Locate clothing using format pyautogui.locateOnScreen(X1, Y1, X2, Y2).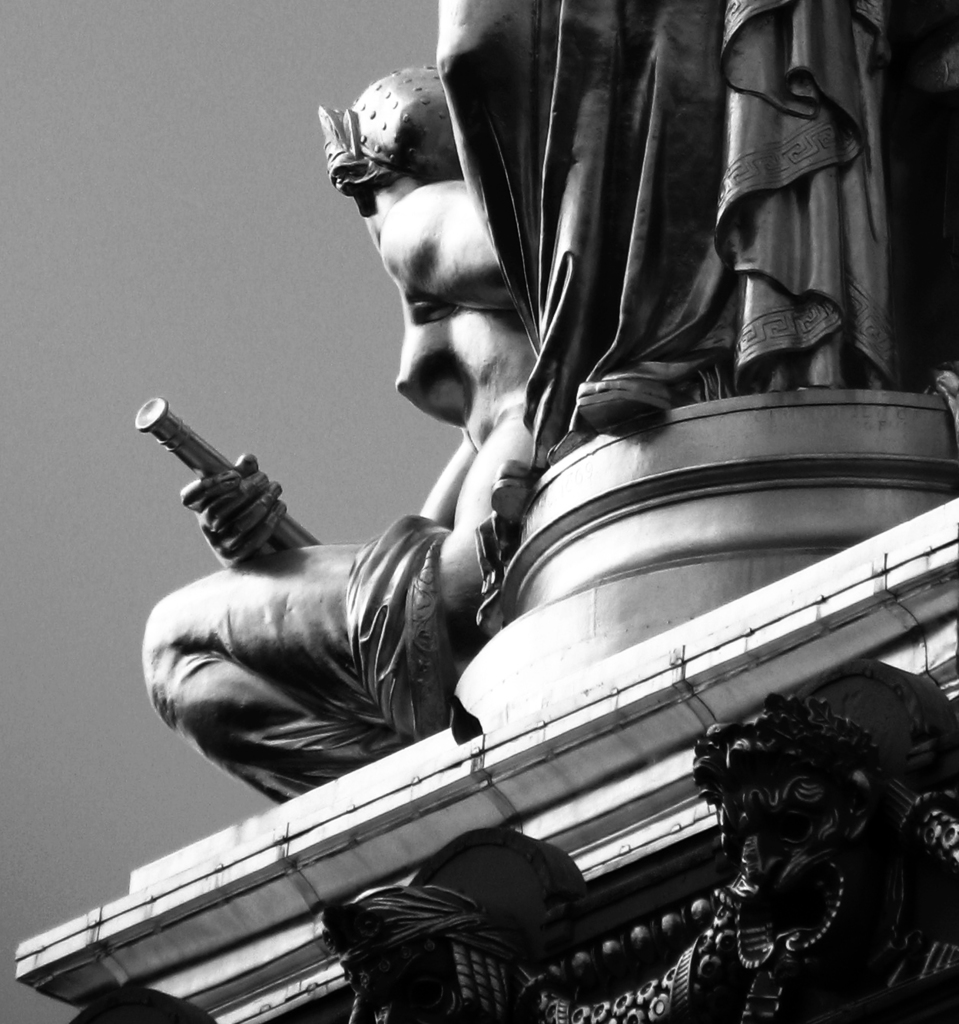
pyautogui.locateOnScreen(432, 0, 725, 464).
